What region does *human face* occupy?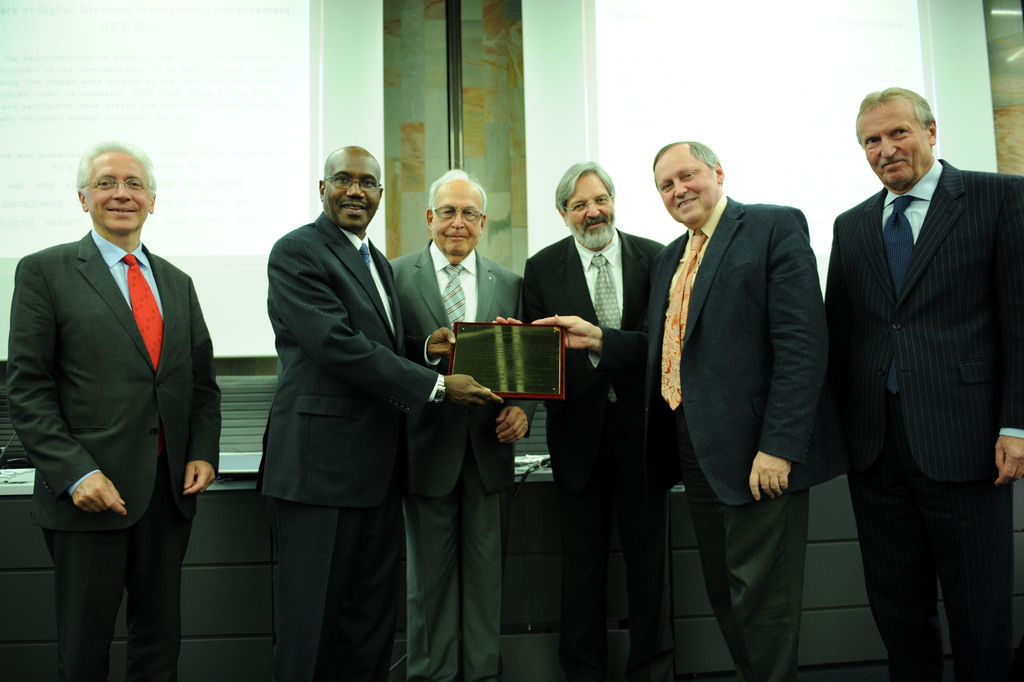
(860, 104, 939, 180).
